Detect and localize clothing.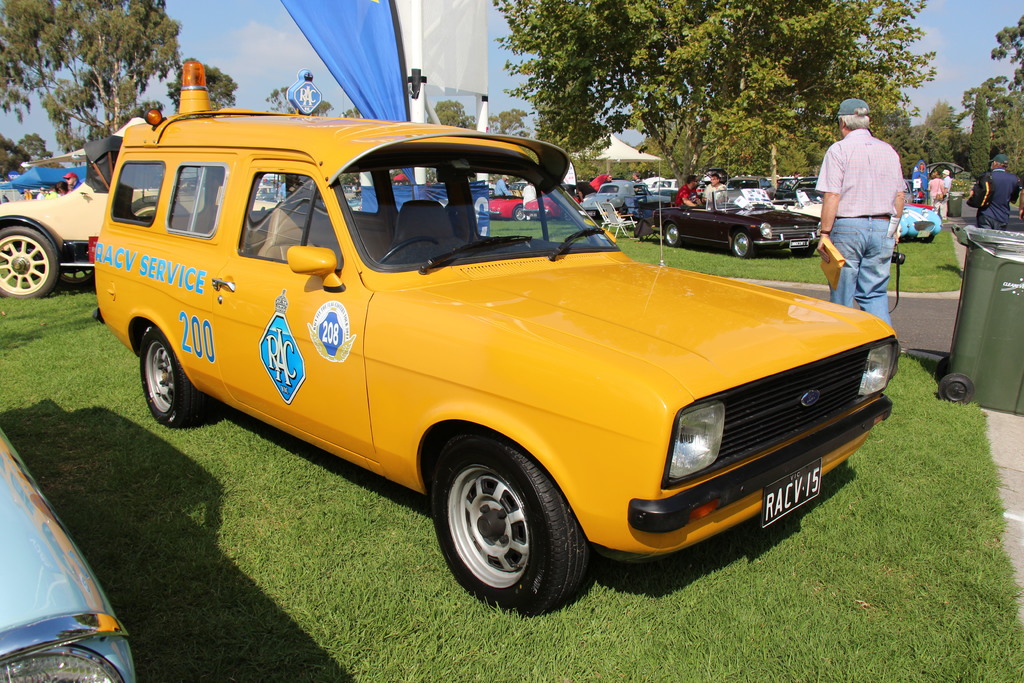
Localized at BBox(698, 176, 731, 208).
